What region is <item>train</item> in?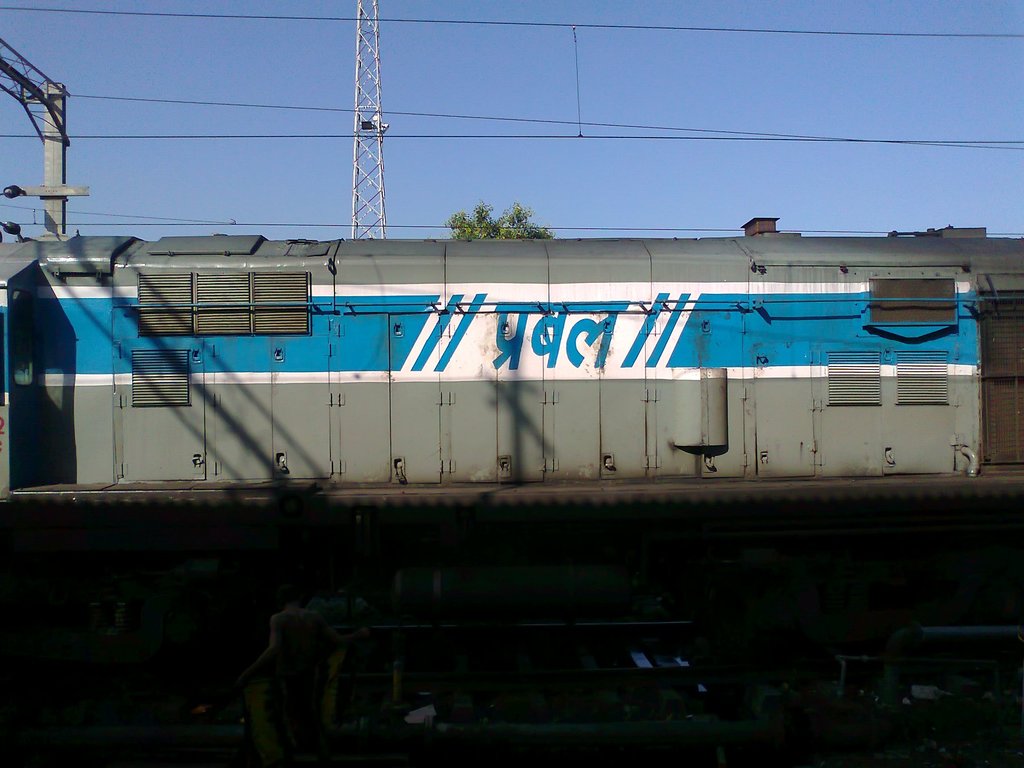
rect(0, 217, 1023, 502).
